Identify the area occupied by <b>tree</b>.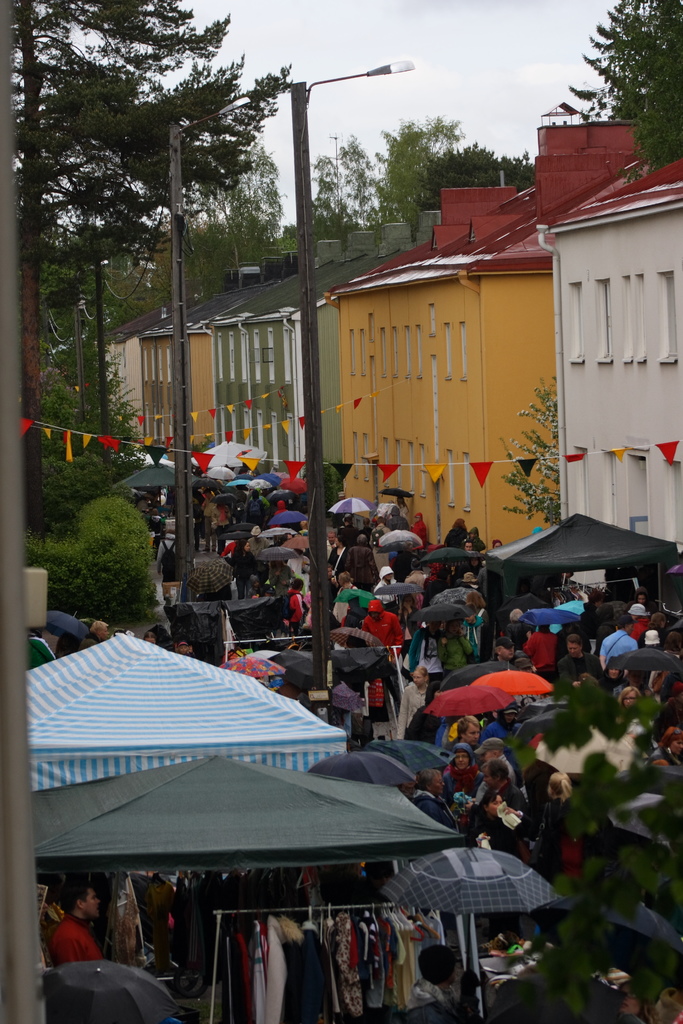
Area: [x1=416, y1=140, x2=537, y2=205].
